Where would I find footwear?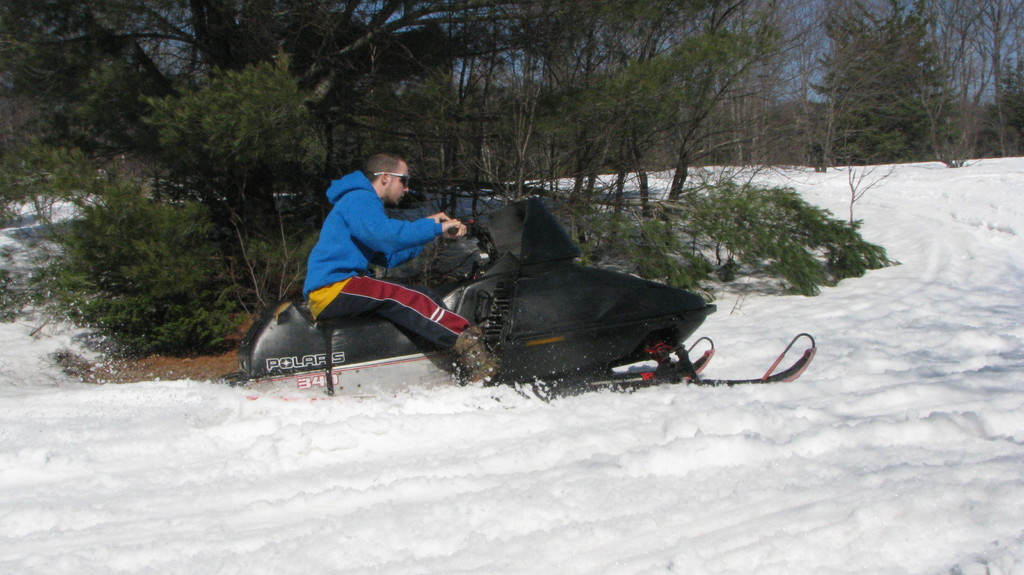
At {"x1": 444, "y1": 325, "x2": 504, "y2": 389}.
